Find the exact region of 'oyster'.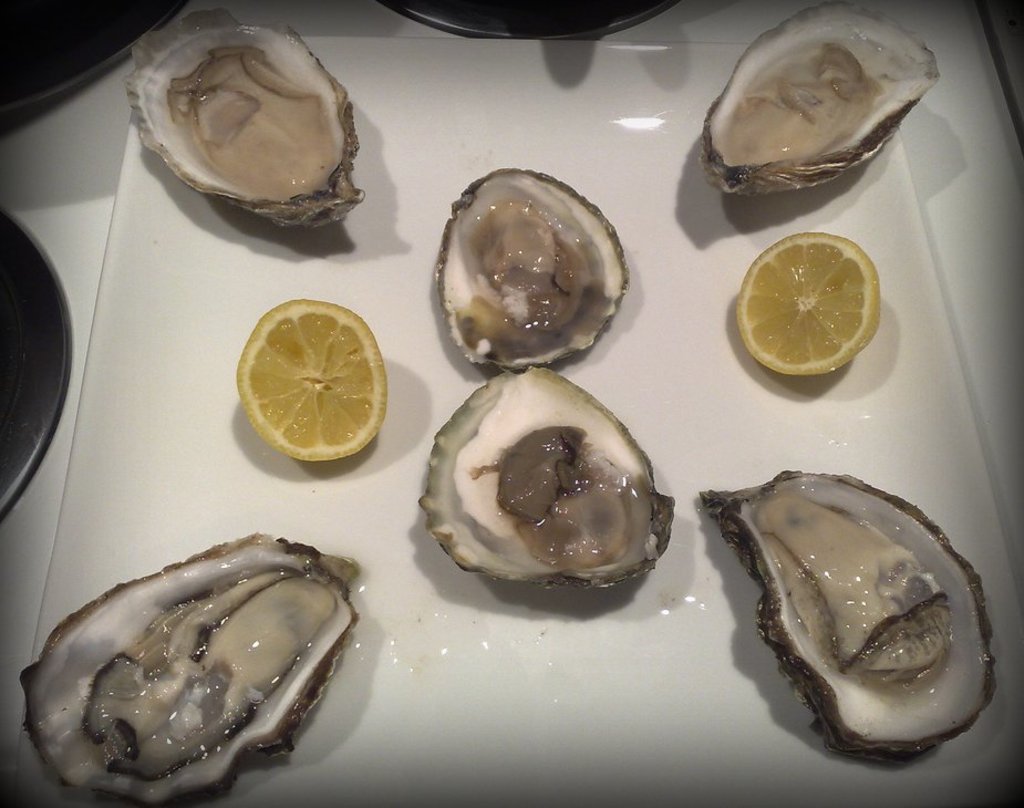
Exact region: (left=696, top=0, right=944, bottom=200).
